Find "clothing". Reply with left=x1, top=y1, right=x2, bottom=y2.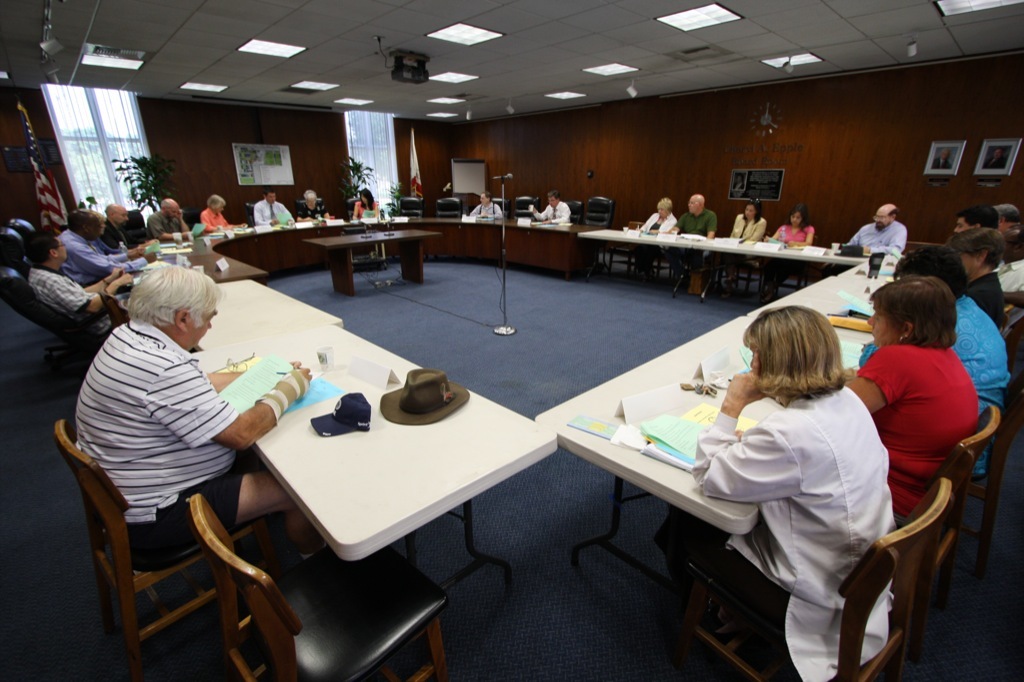
left=35, top=261, right=113, bottom=331.
